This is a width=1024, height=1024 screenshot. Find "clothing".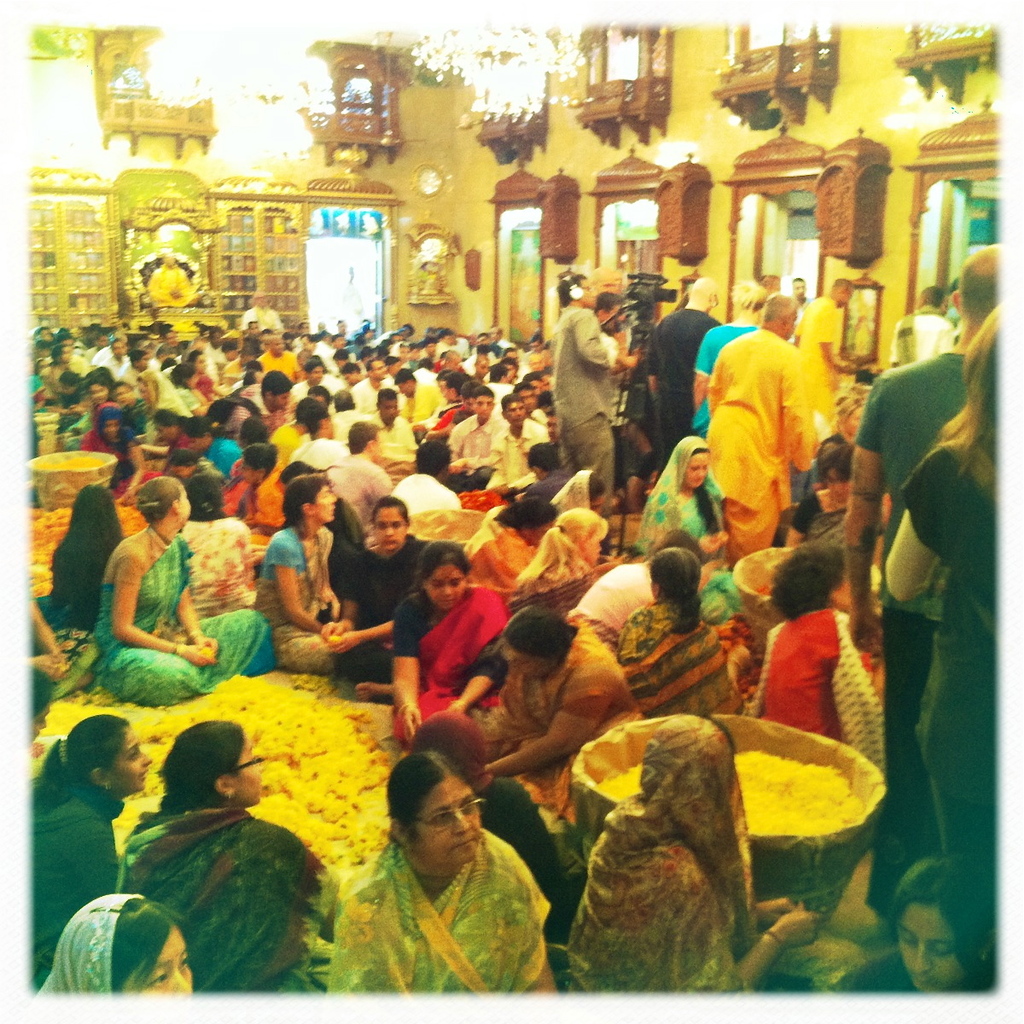
Bounding box: [x1=173, y1=381, x2=195, y2=411].
